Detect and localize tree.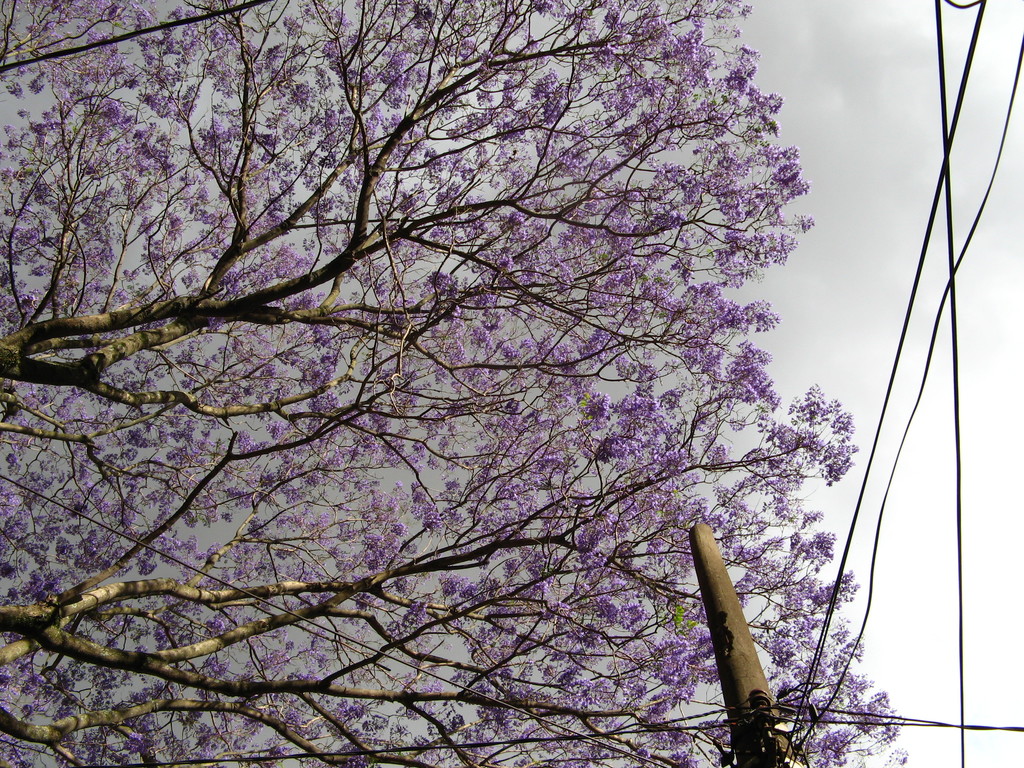
Localized at box=[0, 0, 907, 767].
